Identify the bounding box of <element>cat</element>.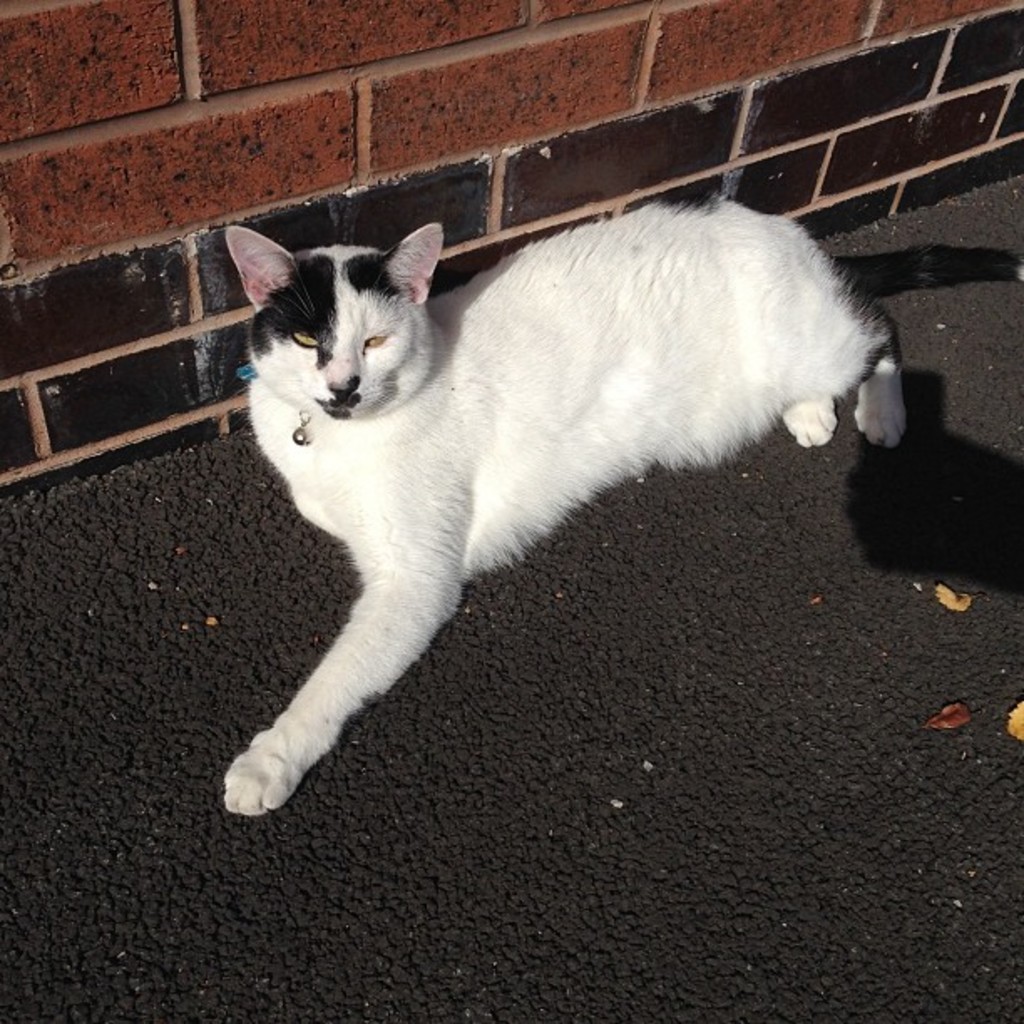
[218, 187, 917, 813].
